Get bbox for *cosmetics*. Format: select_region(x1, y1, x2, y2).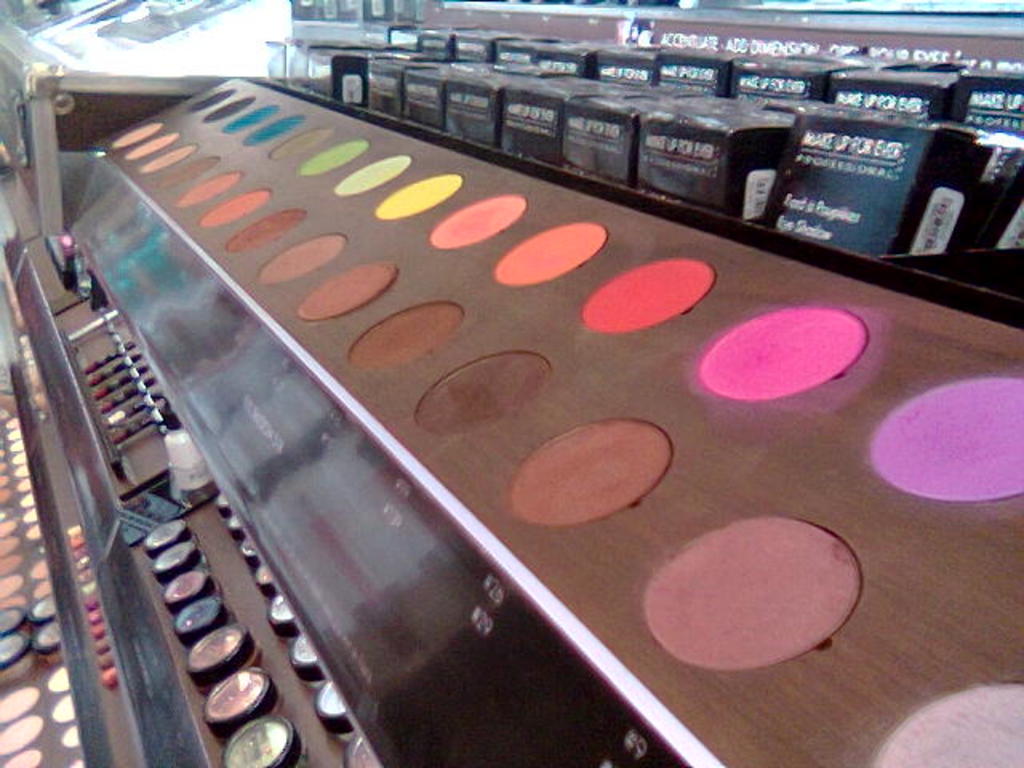
select_region(66, 534, 85, 550).
